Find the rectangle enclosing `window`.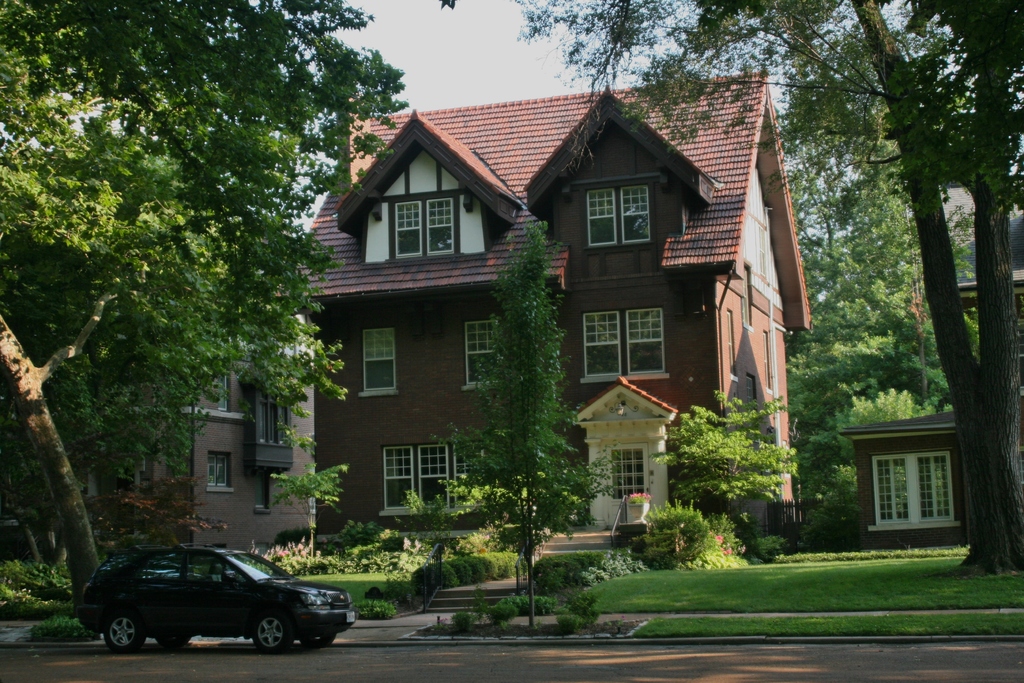
(x1=184, y1=556, x2=227, y2=580).
